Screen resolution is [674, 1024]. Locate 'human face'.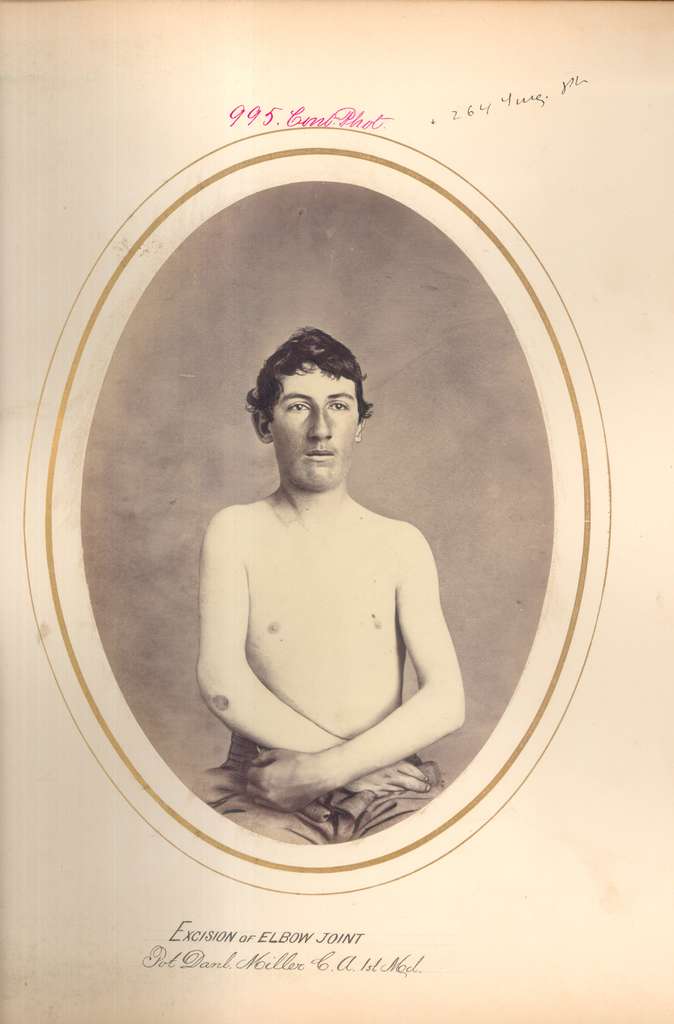
pyautogui.locateOnScreen(270, 364, 358, 491).
